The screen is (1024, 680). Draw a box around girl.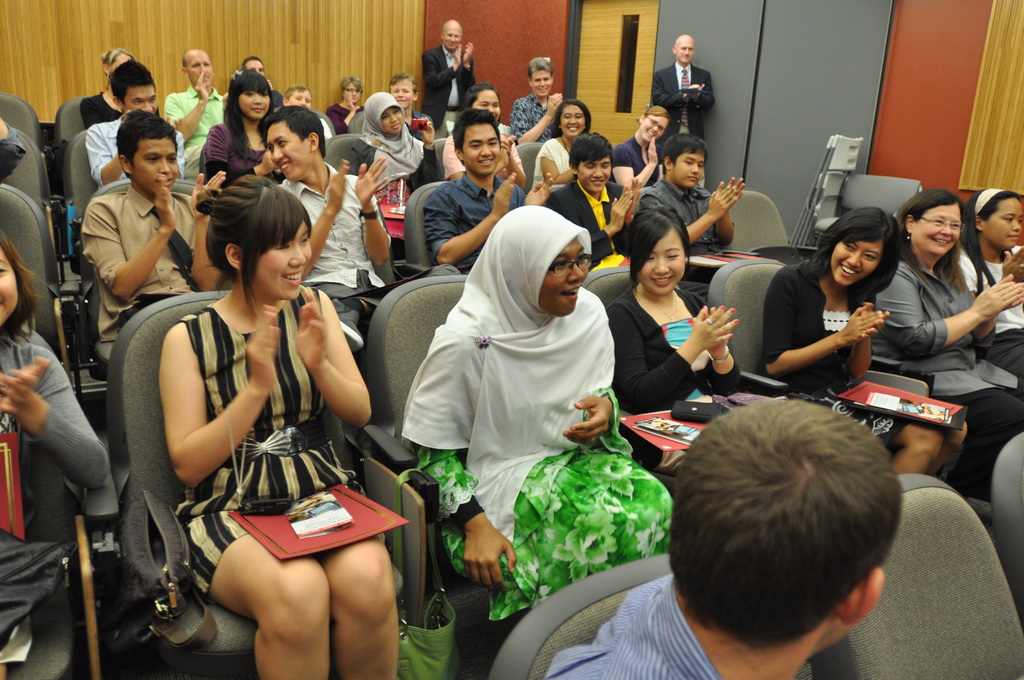
bbox=(964, 188, 1023, 394).
